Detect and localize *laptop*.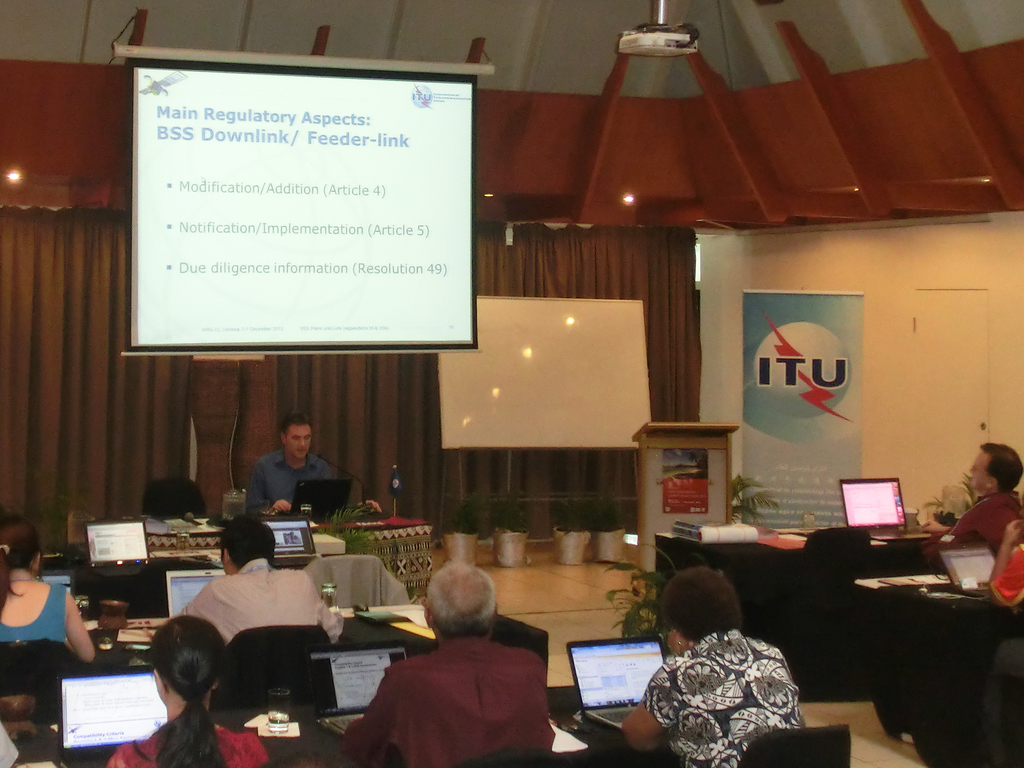
Localized at (38,571,74,598).
